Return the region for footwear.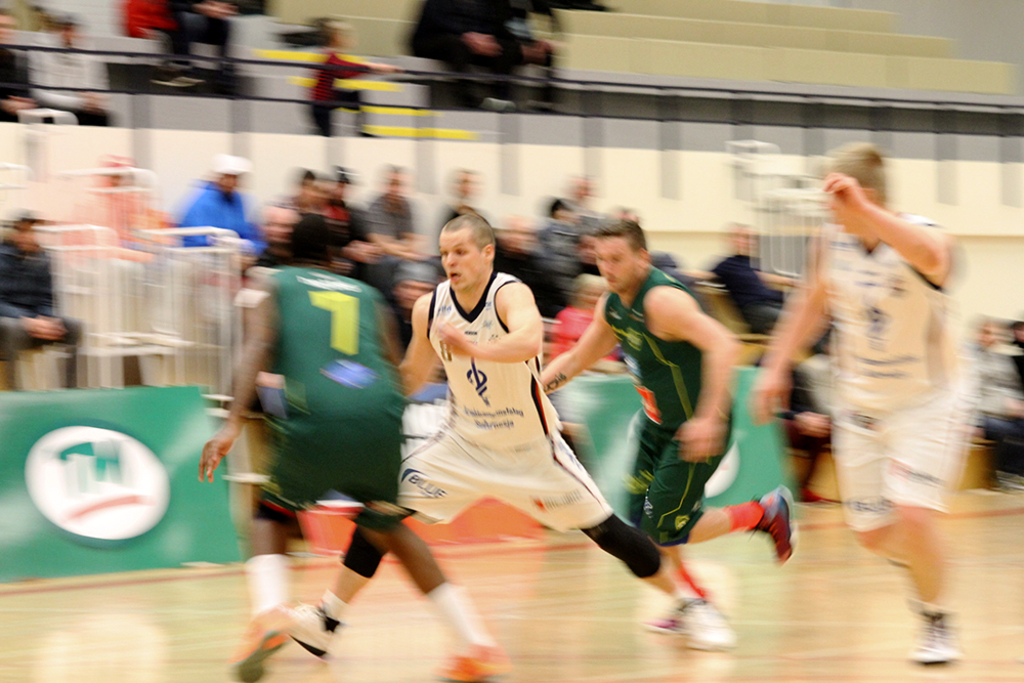
left=746, top=484, right=796, bottom=565.
